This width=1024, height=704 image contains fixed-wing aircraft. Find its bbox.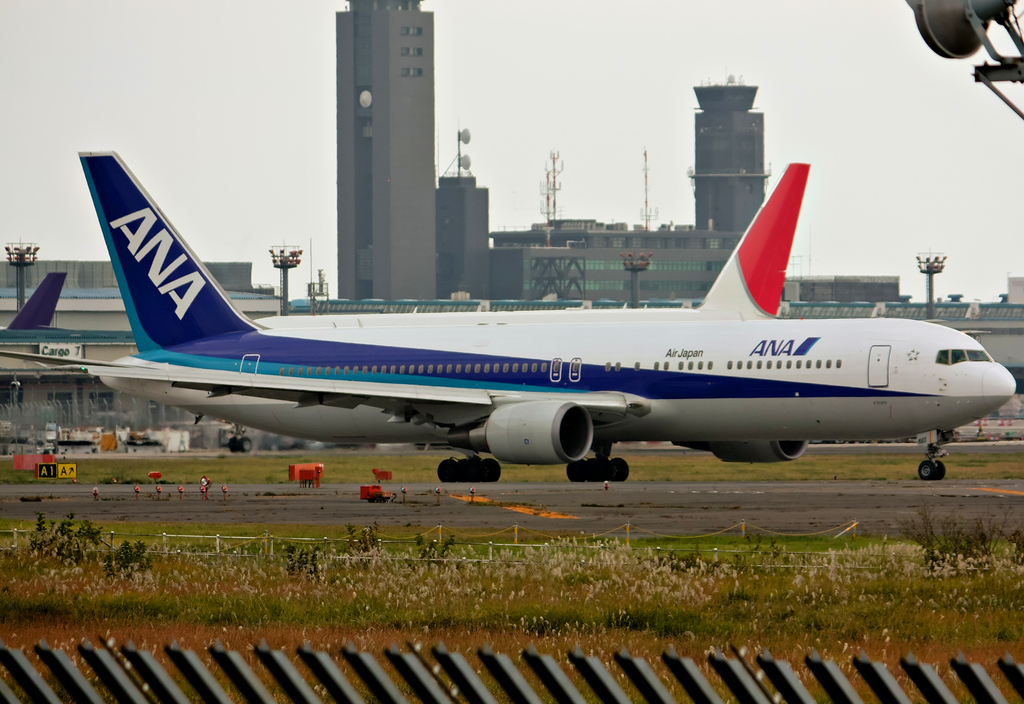
box(0, 145, 1020, 480).
